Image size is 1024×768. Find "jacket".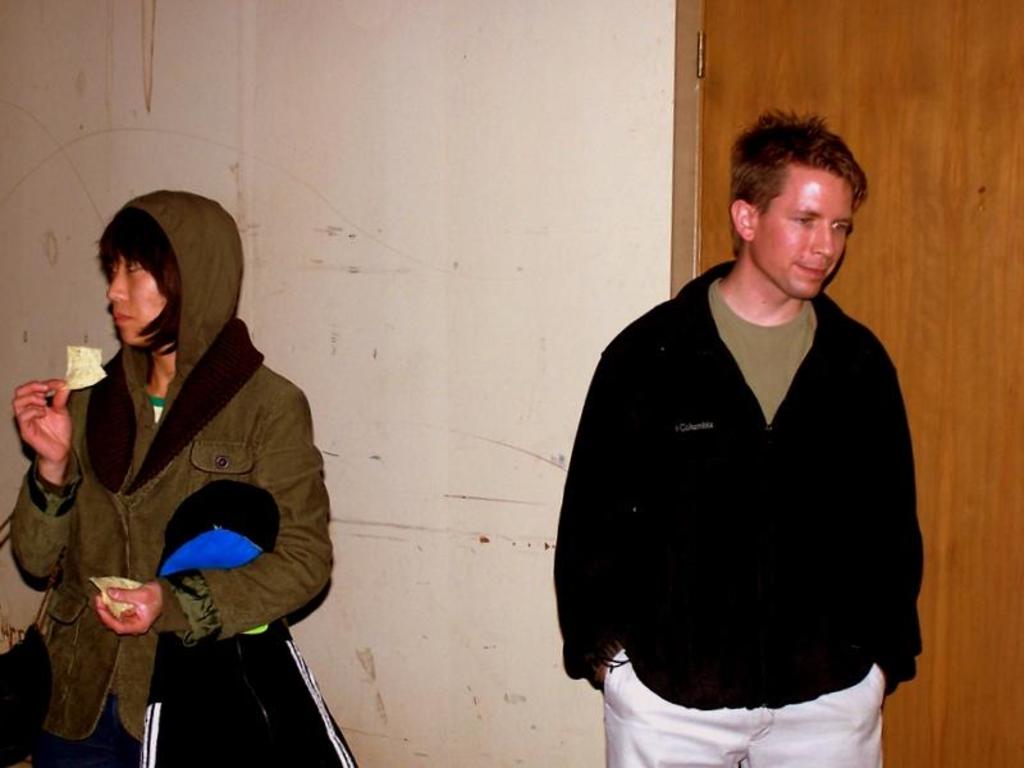
region(10, 257, 315, 672).
